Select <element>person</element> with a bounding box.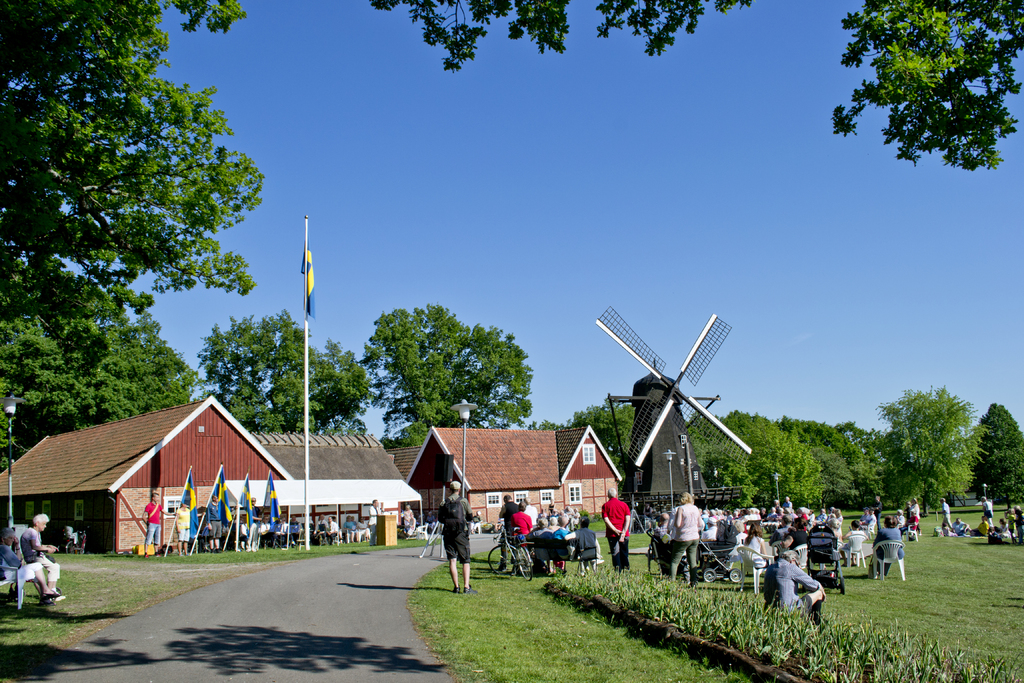
(439,480,477,595).
